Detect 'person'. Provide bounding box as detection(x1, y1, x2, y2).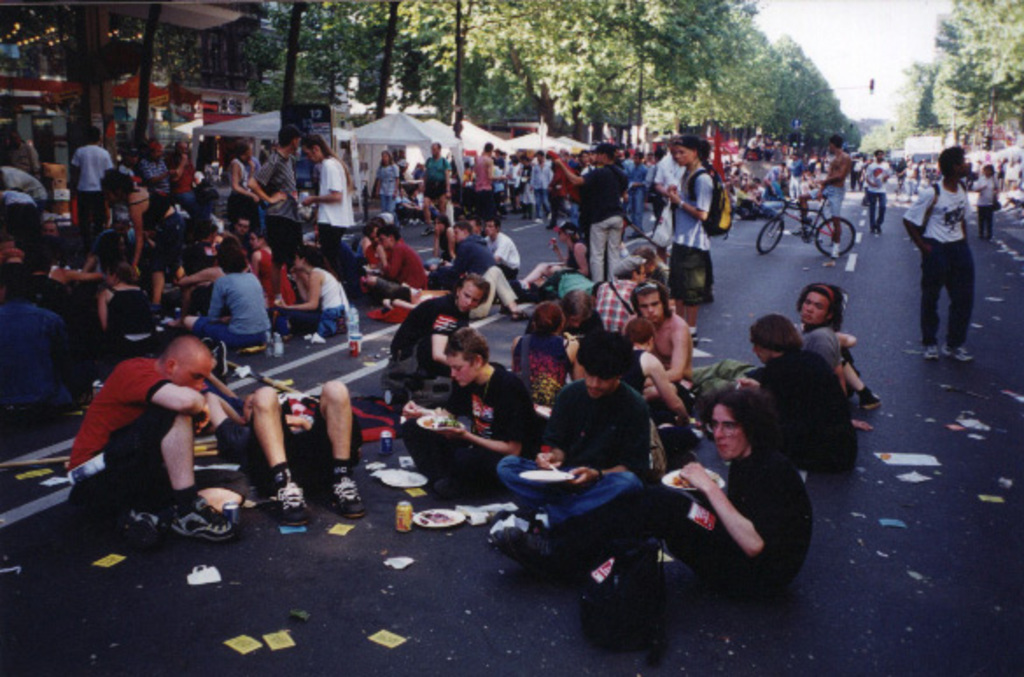
detection(618, 301, 691, 451).
